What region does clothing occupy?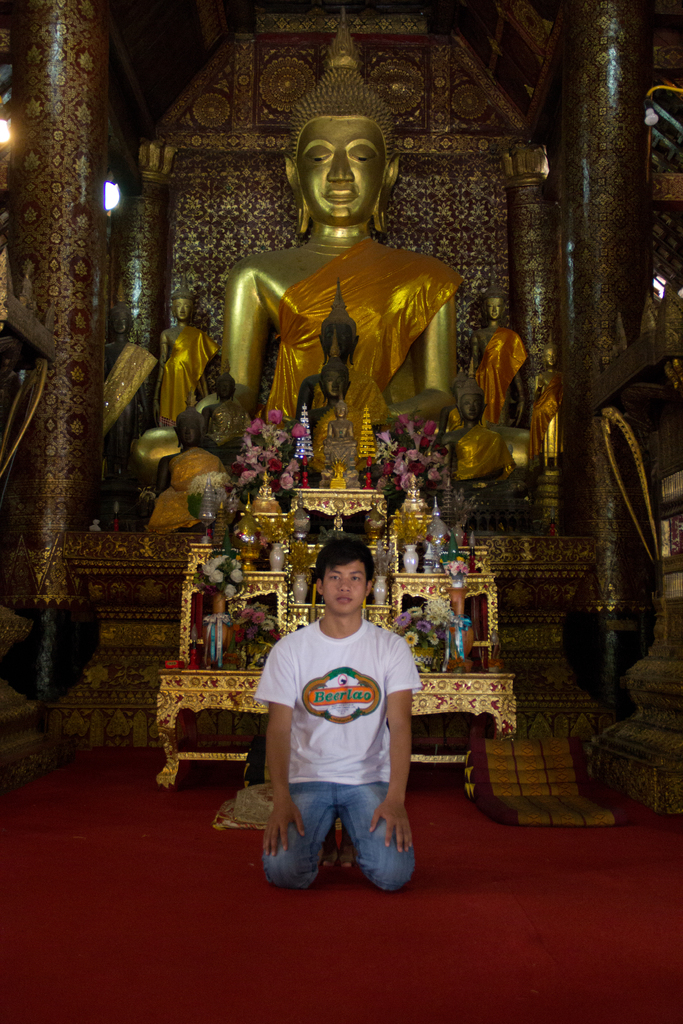
crop(259, 615, 414, 886).
